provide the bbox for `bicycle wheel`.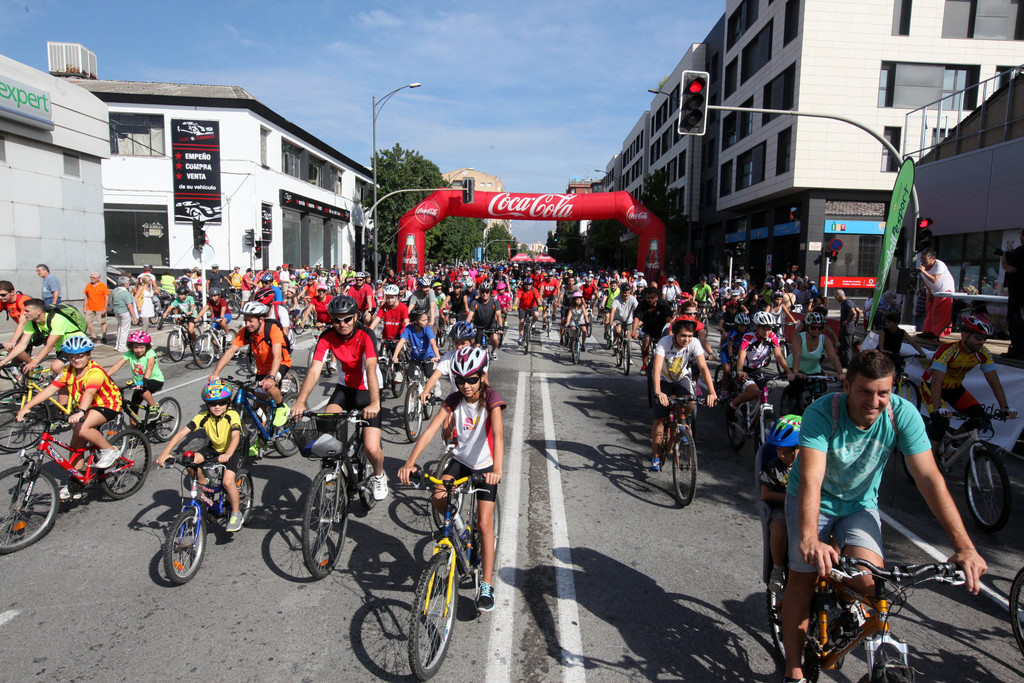
l=0, t=464, r=60, b=552.
